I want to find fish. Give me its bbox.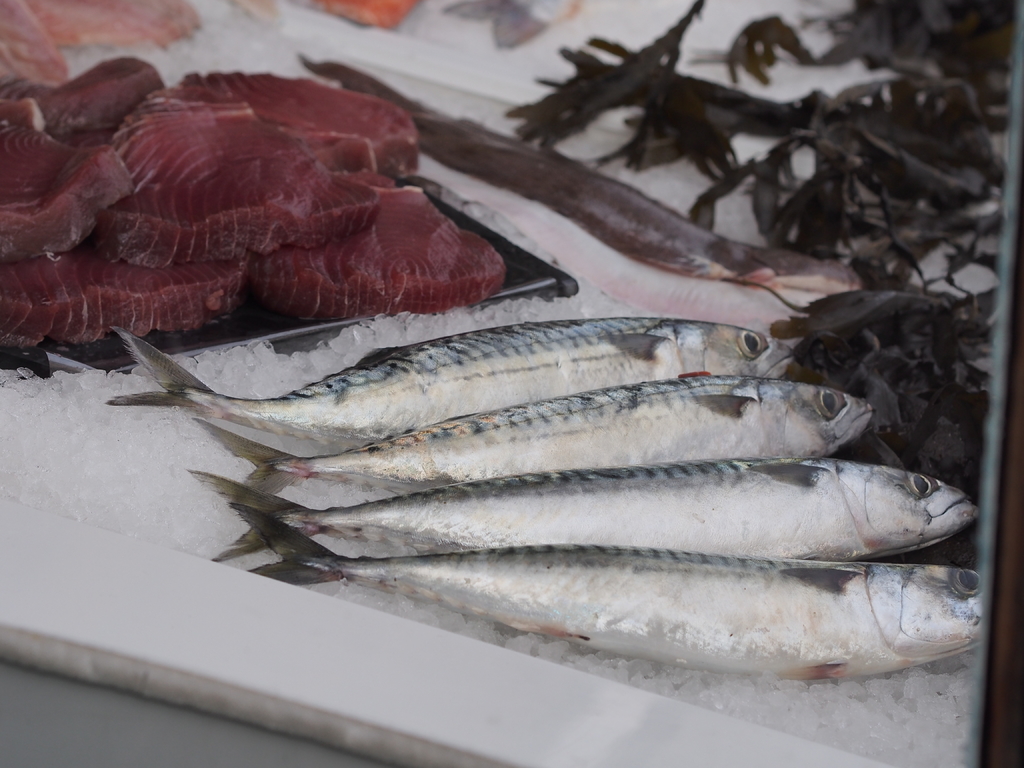
select_region(239, 495, 988, 693).
